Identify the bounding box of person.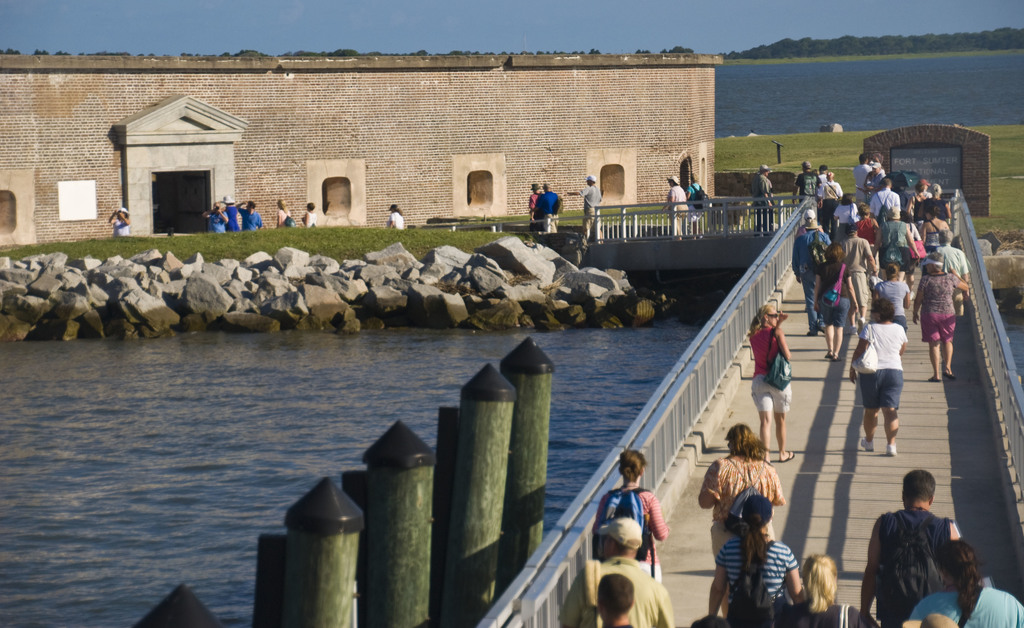
Rect(279, 198, 294, 229).
